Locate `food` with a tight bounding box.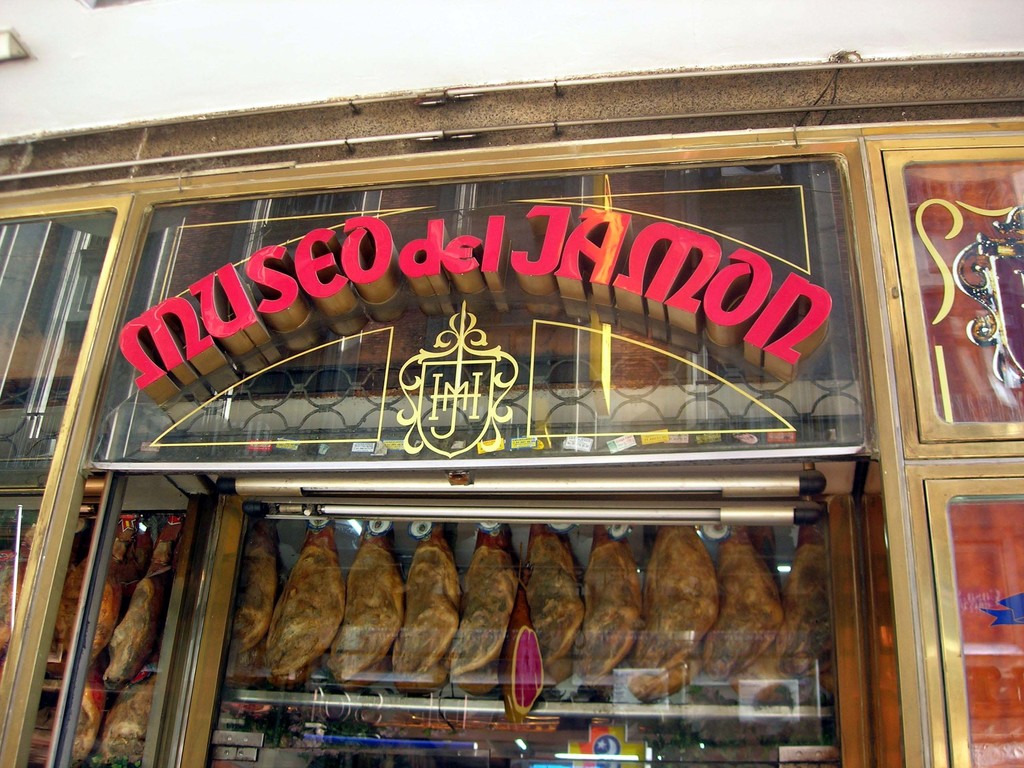
rect(0, 516, 176, 767).
